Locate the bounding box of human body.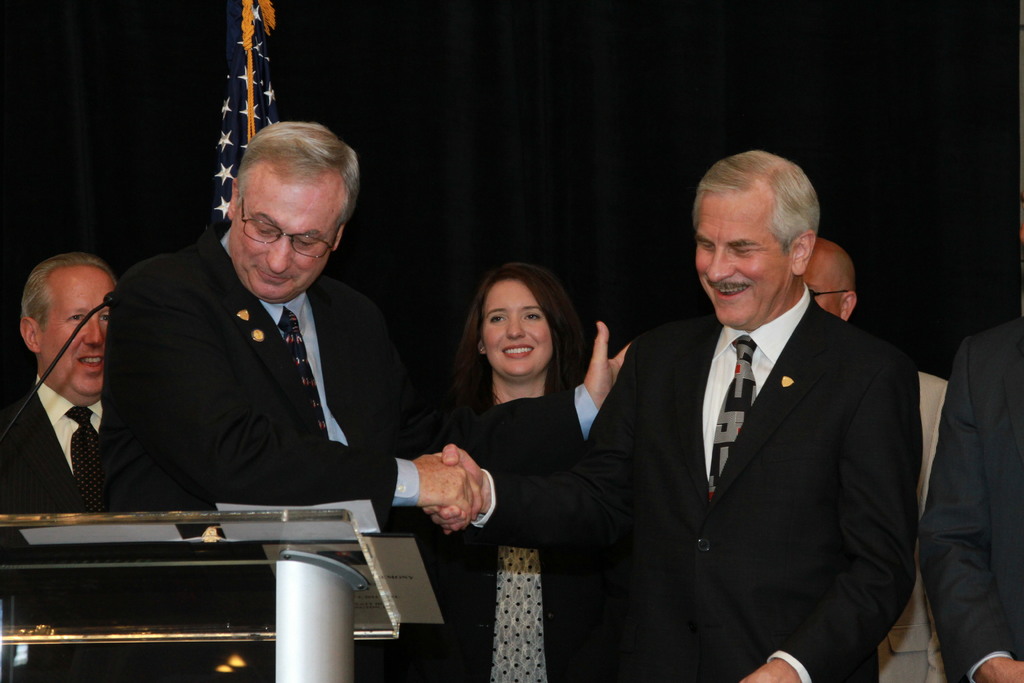
Bounding box: [x1=877, y1=372, x2=947, y2=682].
